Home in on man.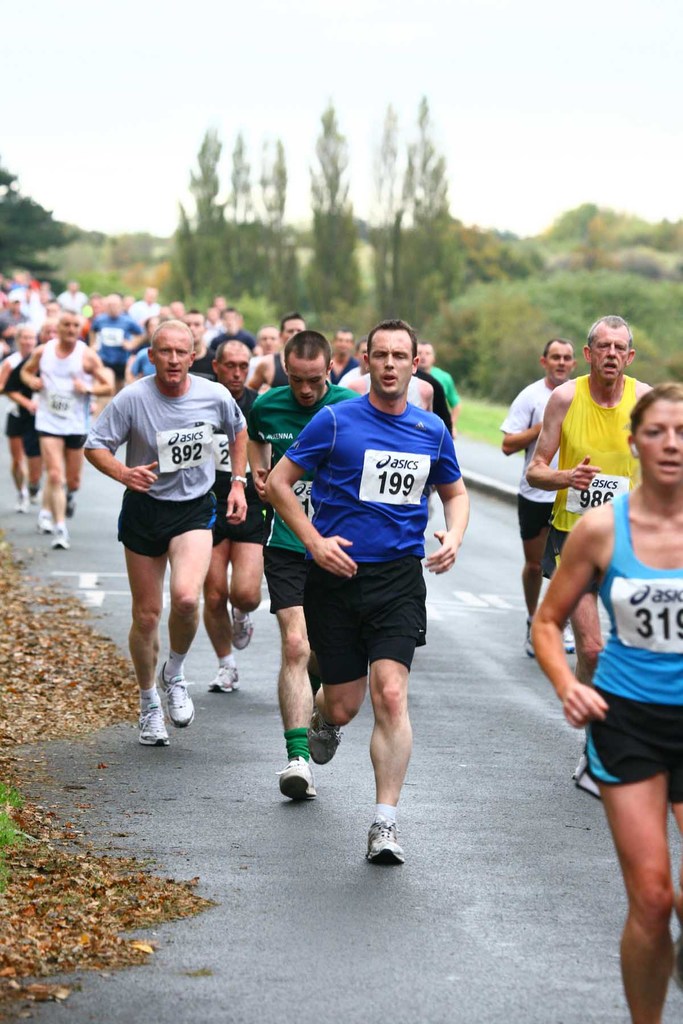
Homed in at [left=495, top=332, right=580, bottom=662].
